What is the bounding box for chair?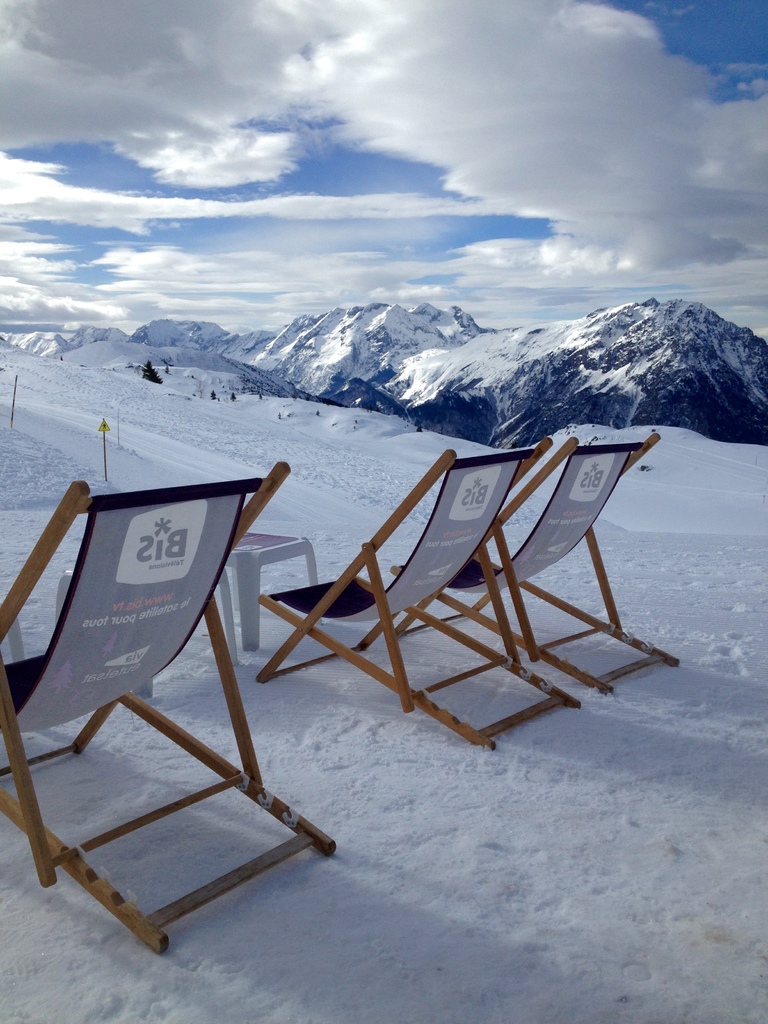
l=256, t=438, r=584, b=753.
